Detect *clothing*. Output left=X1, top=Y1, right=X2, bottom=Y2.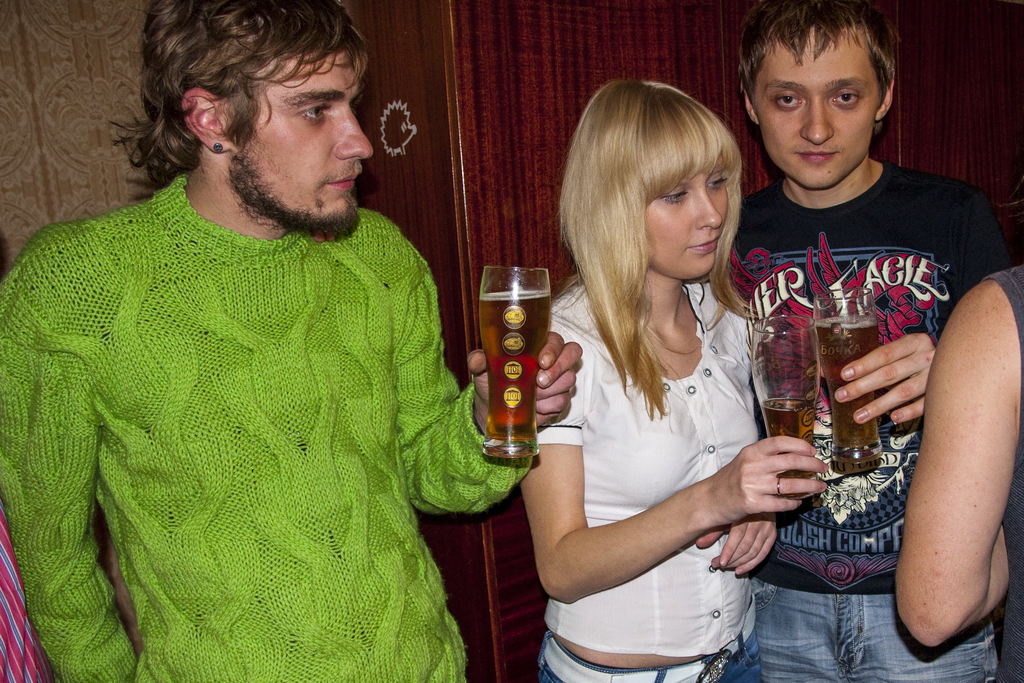
left=0, top=174, right=540, bottom=682.
